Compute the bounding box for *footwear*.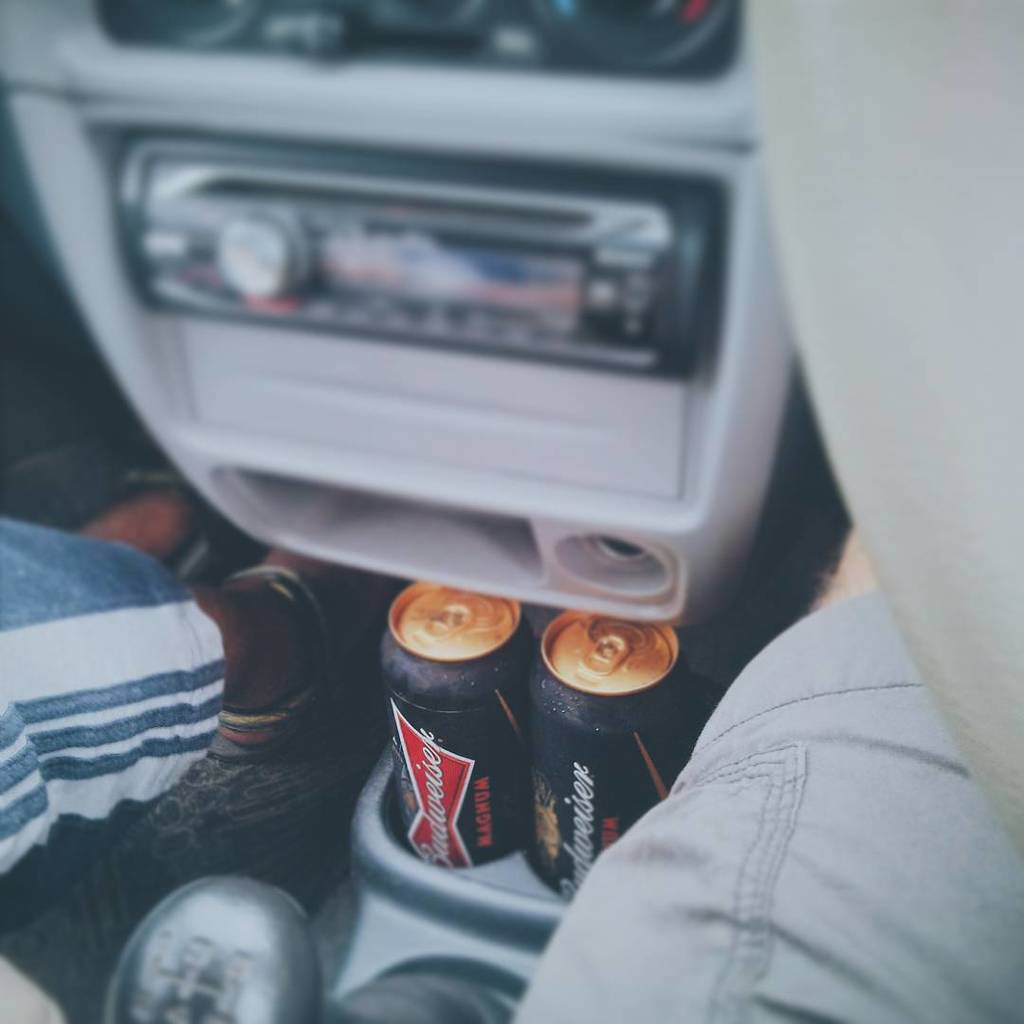
left=210, top=559, right=401, bottom=763.
